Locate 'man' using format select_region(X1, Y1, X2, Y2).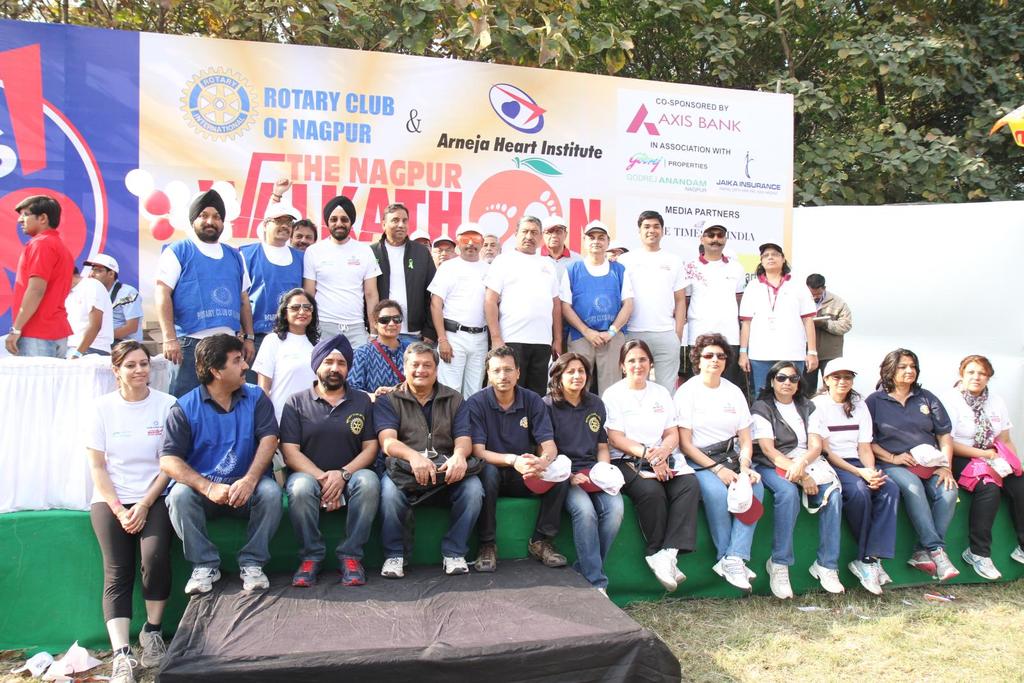
select_region(369, 202, 440, 350).
